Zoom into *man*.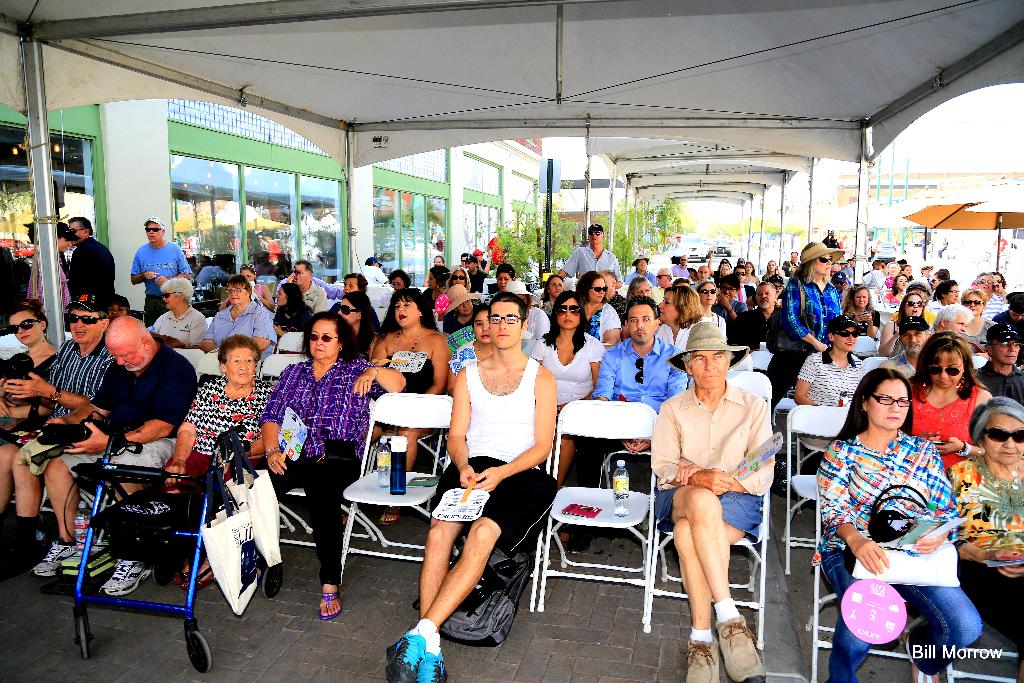
Zoom target: crop(25, 226, 93, 313).
